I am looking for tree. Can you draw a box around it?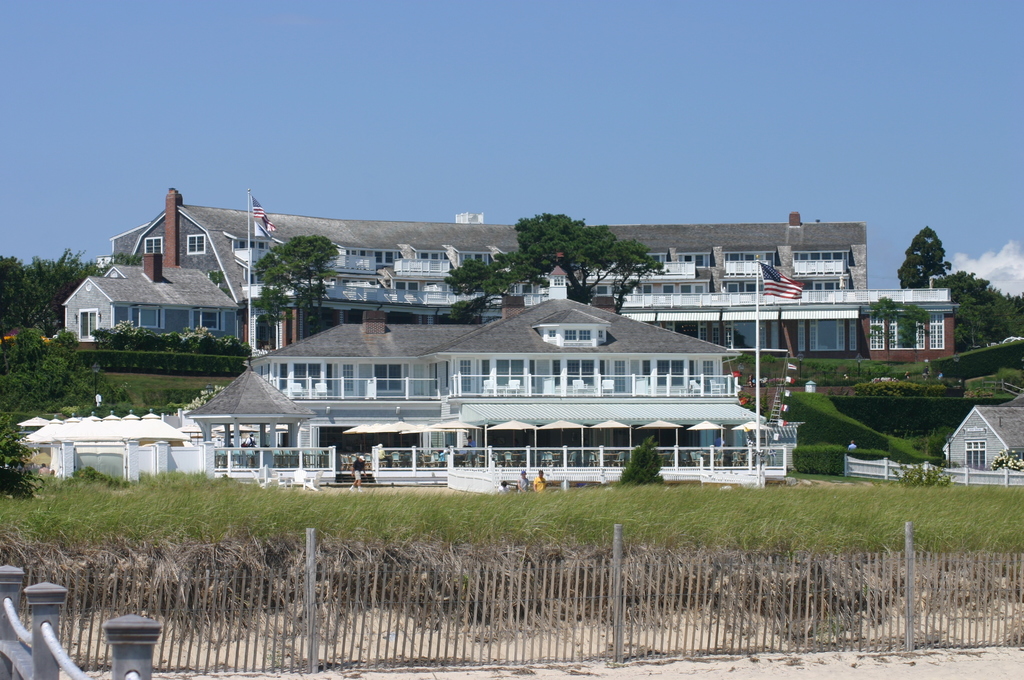
Sure, the bounding box is <region>895, 219, 959, 296</region>.
